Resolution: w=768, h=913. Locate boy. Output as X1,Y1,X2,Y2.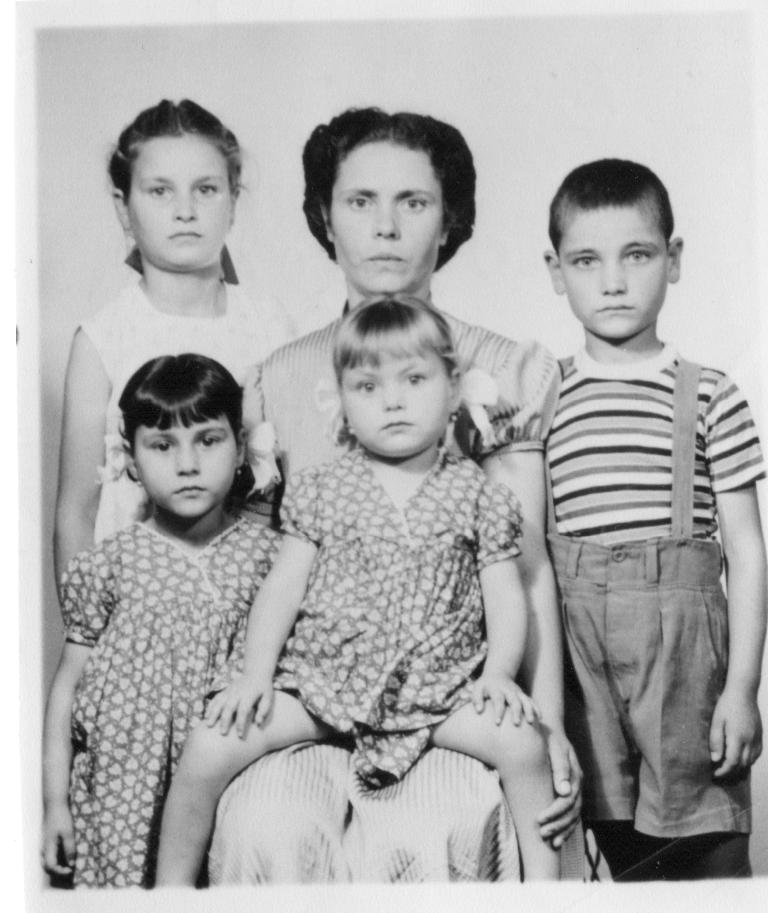
538,155,767,879.
